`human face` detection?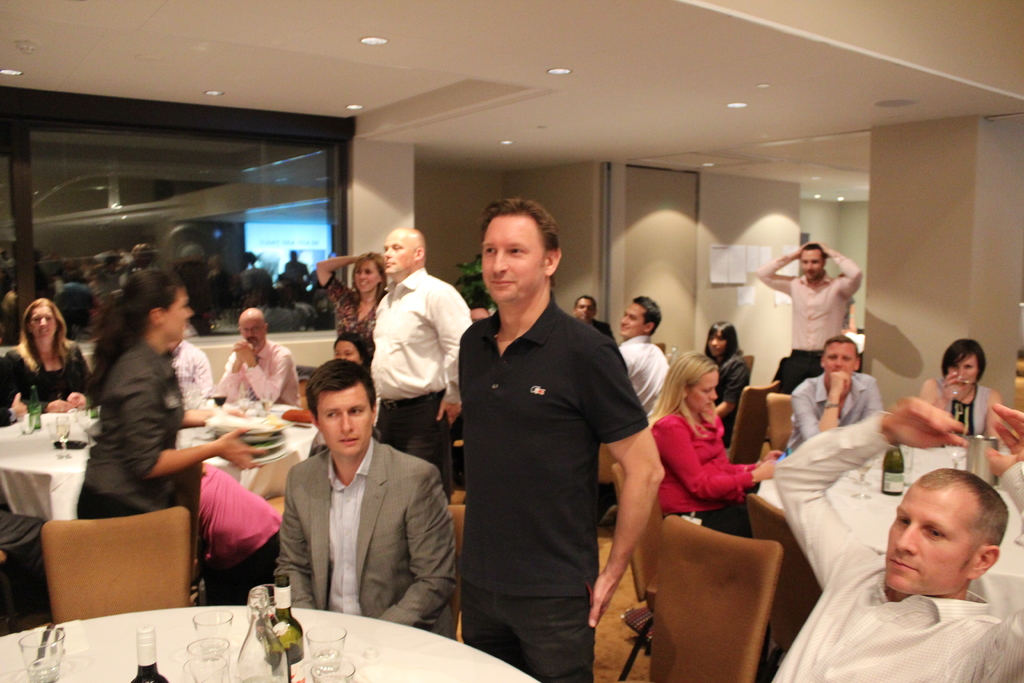
<bbox>166, 290, 196, 338</bbox>
